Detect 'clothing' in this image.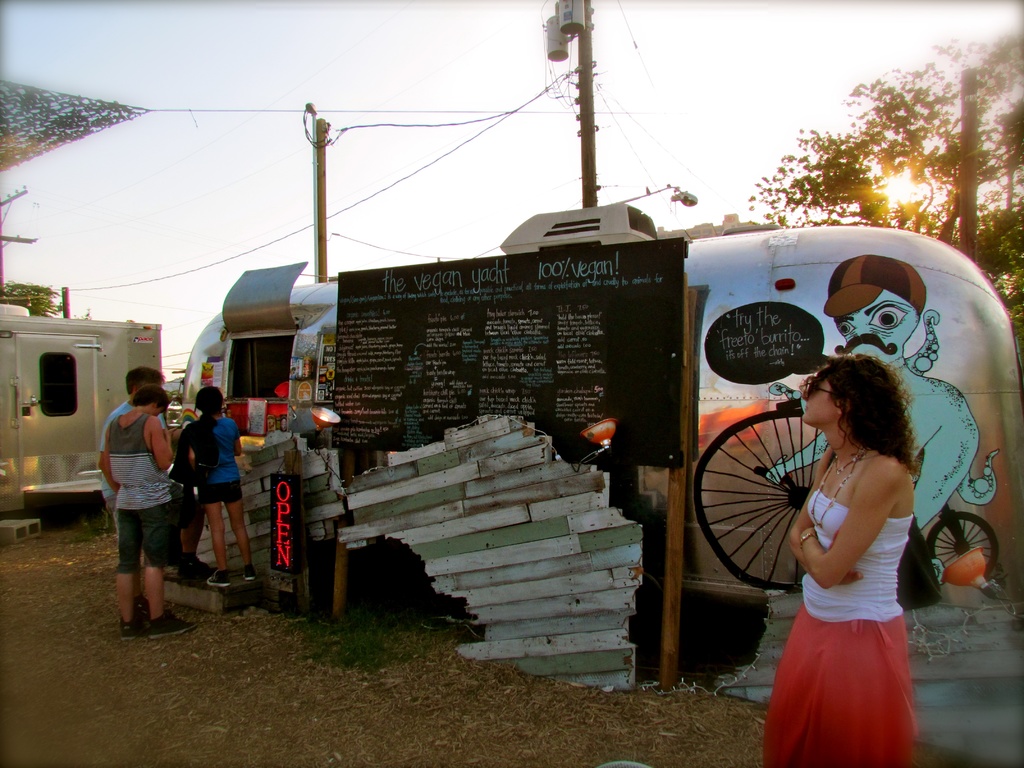
Detection: select_region(198, 416, 241, 507).
